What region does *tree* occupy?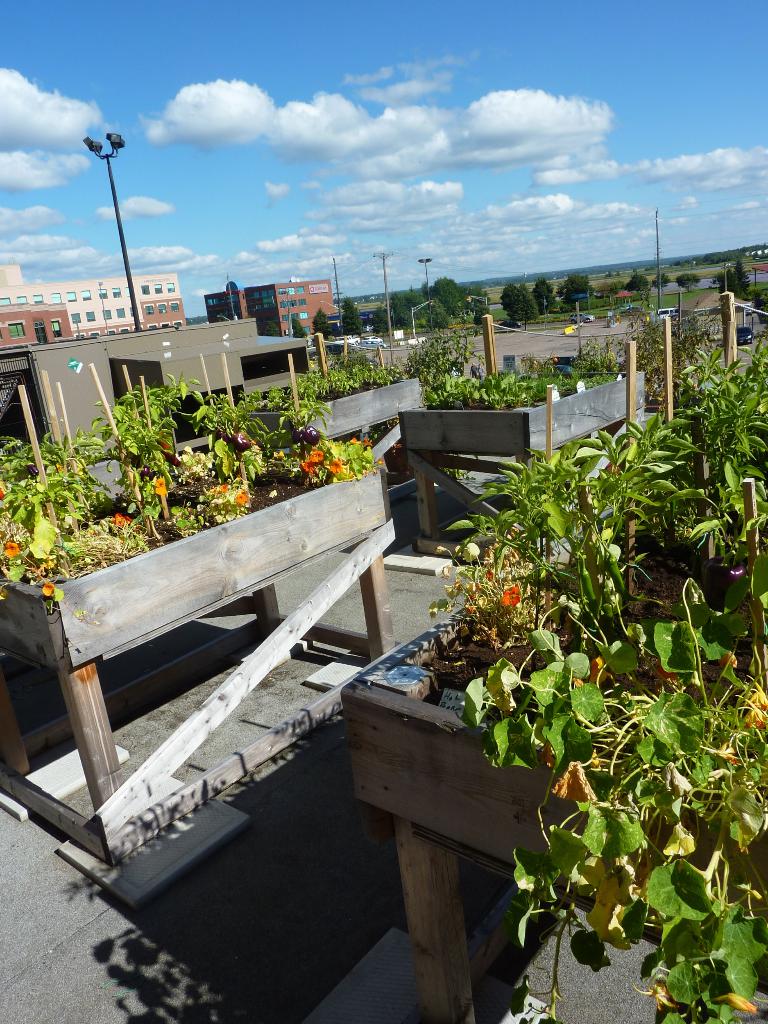
x1=504 y1=281 x2=537 y2=330.
